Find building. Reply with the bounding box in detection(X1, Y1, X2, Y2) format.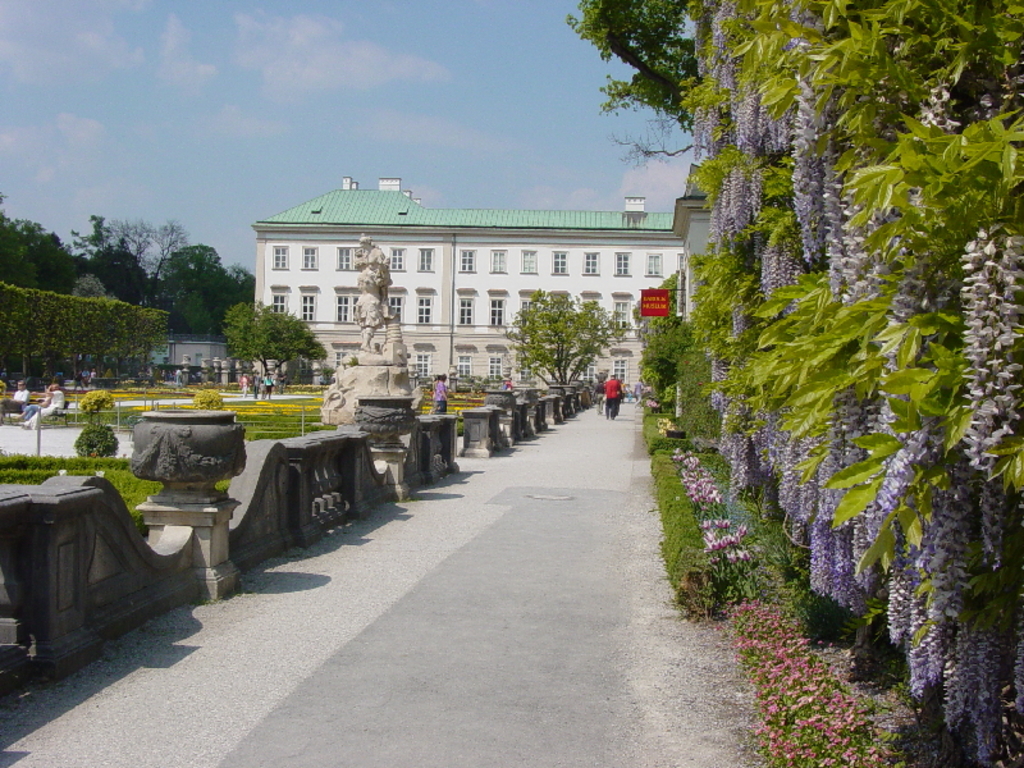
detection(87, 326, 228, 383).
